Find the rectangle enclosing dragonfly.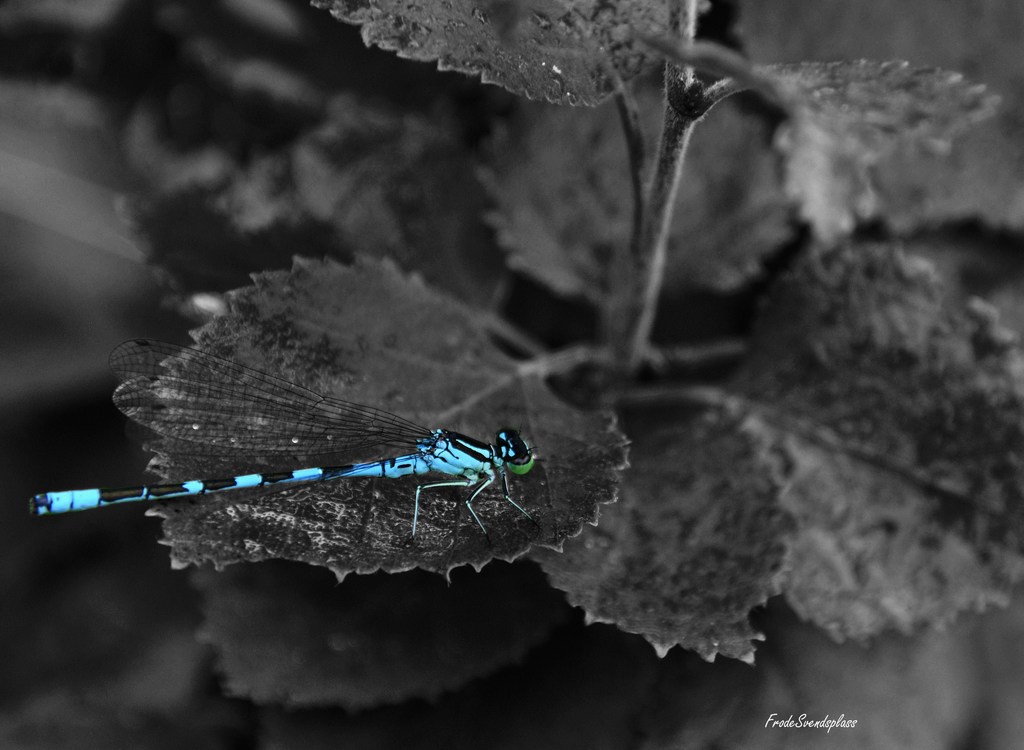
{"x1": 28, "y1": 336, "x2": 541, "y2": 551}.
